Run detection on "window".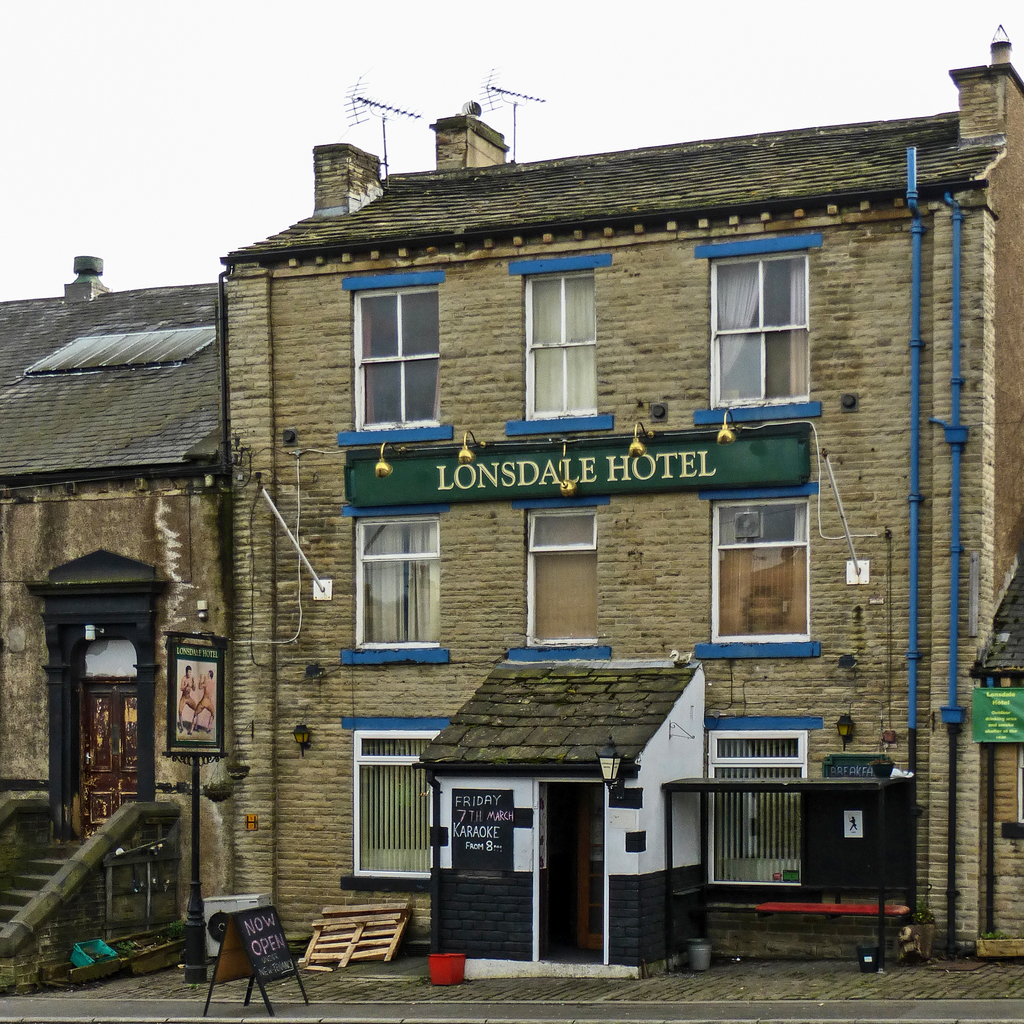
Result: 344 280 449 442.
